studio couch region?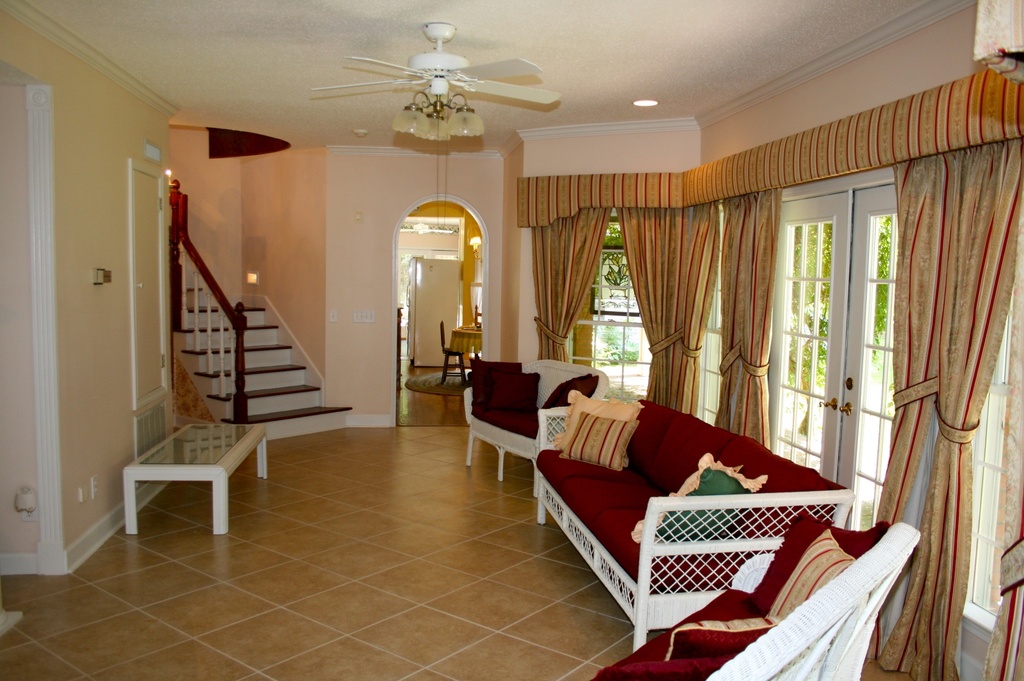
{"left": 532, "top": 388, "right": 868, "bottom": 648}
